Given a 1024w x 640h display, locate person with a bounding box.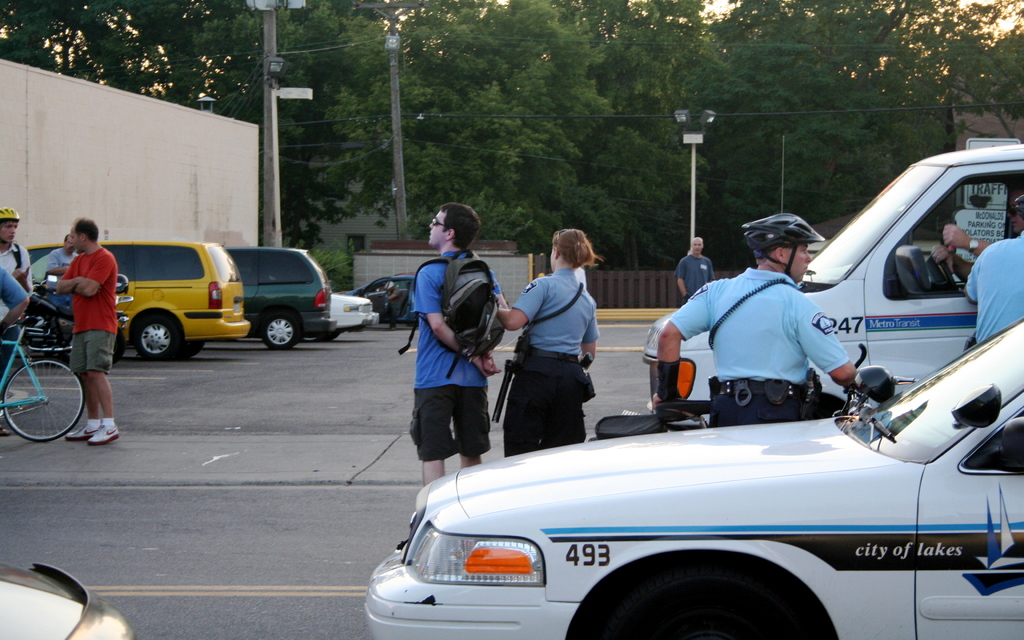
Located: 398,202,503,486.
